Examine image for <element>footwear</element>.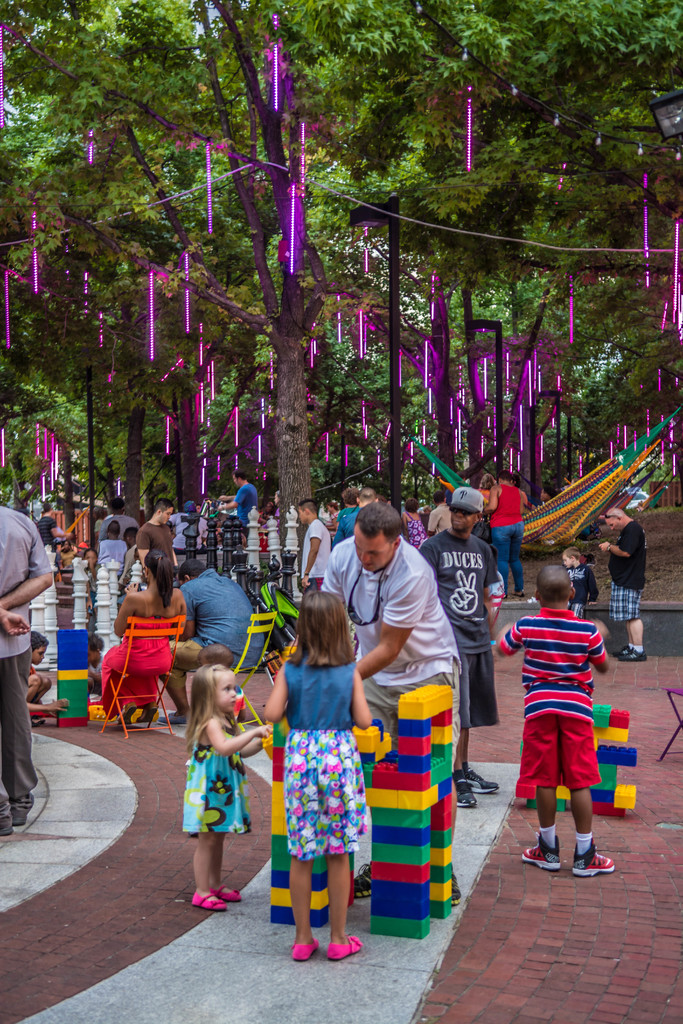
Examination result: [518, 840, 566, 872].
